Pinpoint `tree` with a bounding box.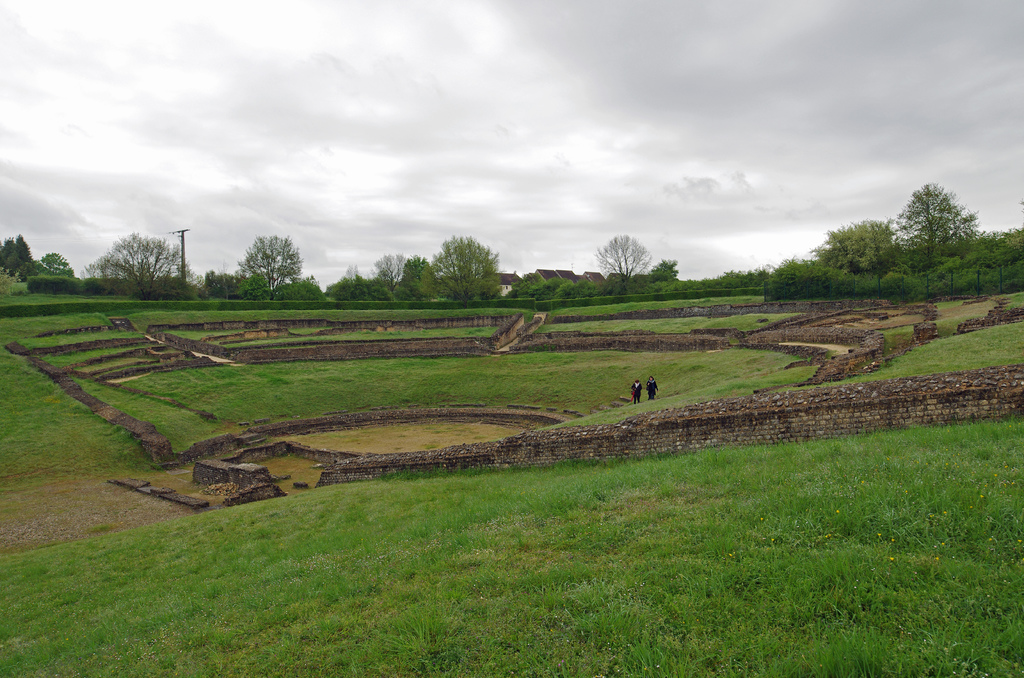
crop(368, 254, 413, 298).
